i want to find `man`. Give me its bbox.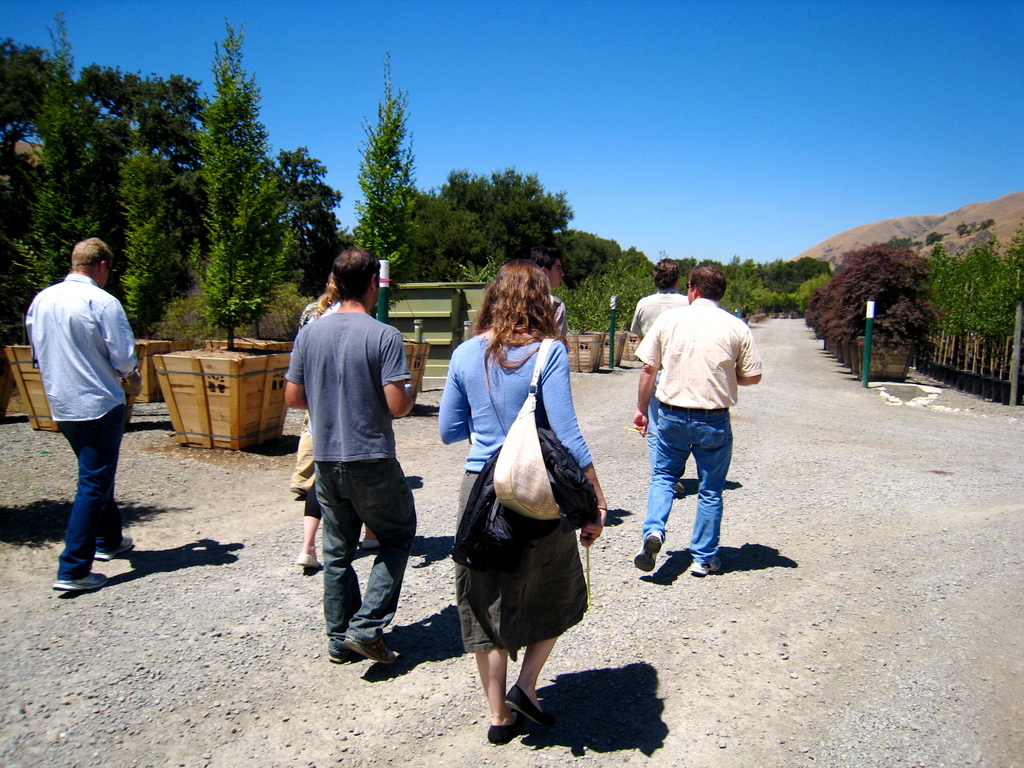
{"left": 525, "top": 253, "right": 577, "bottom": 353}.
